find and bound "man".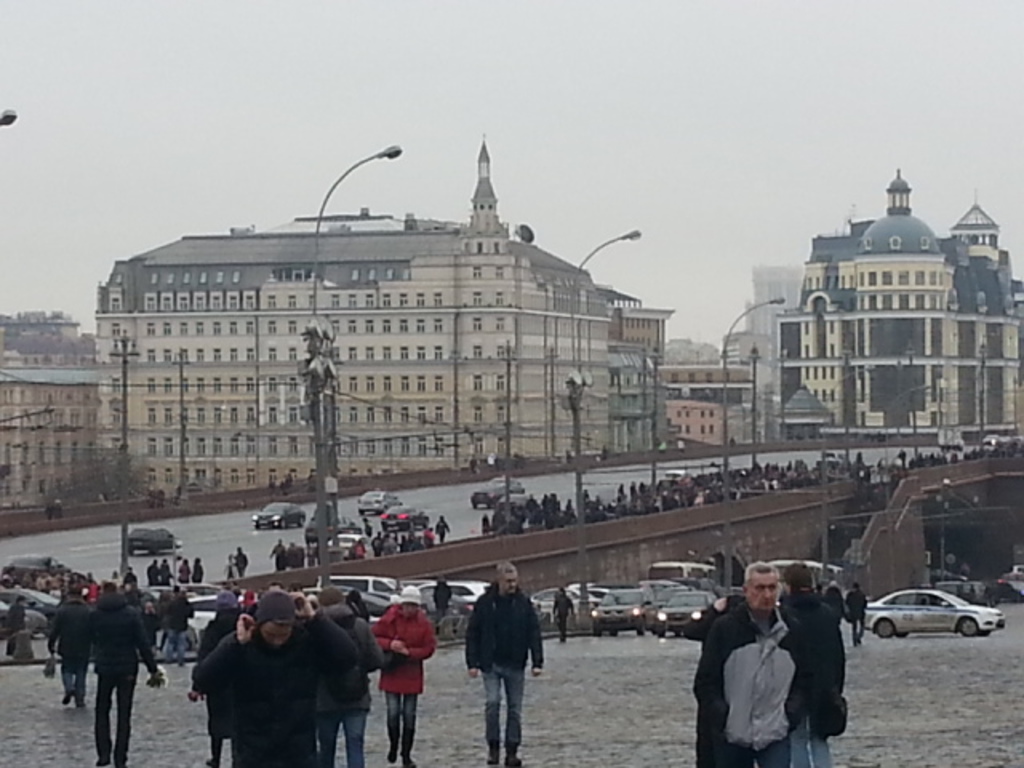
Bound: (160, 582, 194, 661).
